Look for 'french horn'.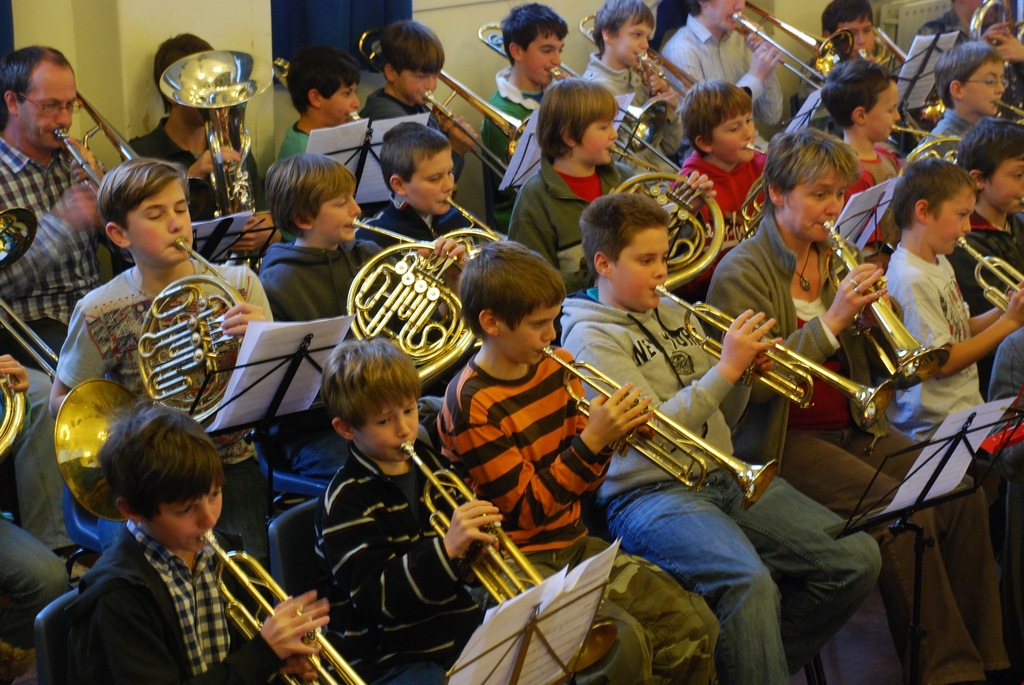
Found: <bbox>885, 118, 969, 169</bbox>.
